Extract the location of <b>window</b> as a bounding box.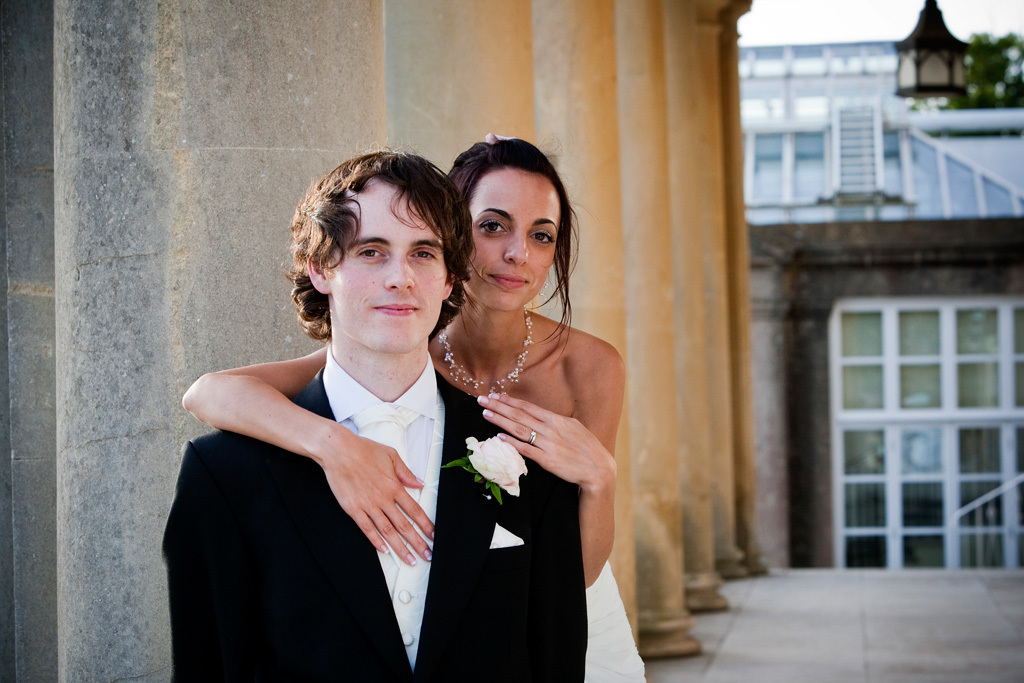
[743, 122, 823, 211].
